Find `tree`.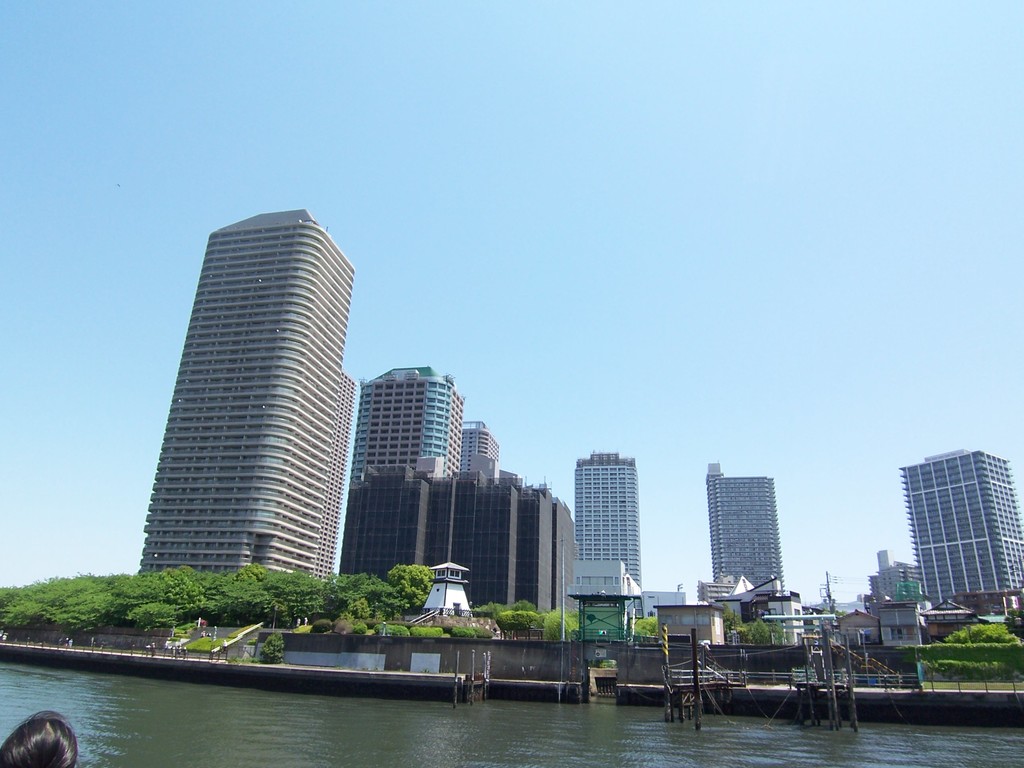
731 606 777 650.
